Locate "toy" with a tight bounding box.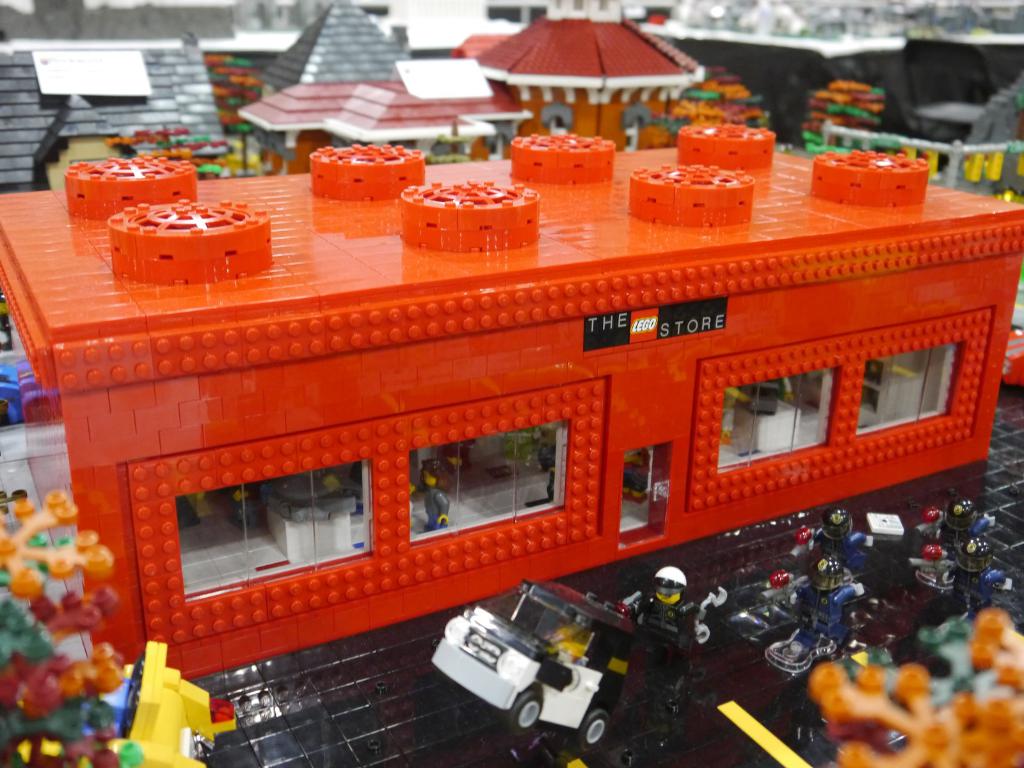
(420, 563, 714, 749).
